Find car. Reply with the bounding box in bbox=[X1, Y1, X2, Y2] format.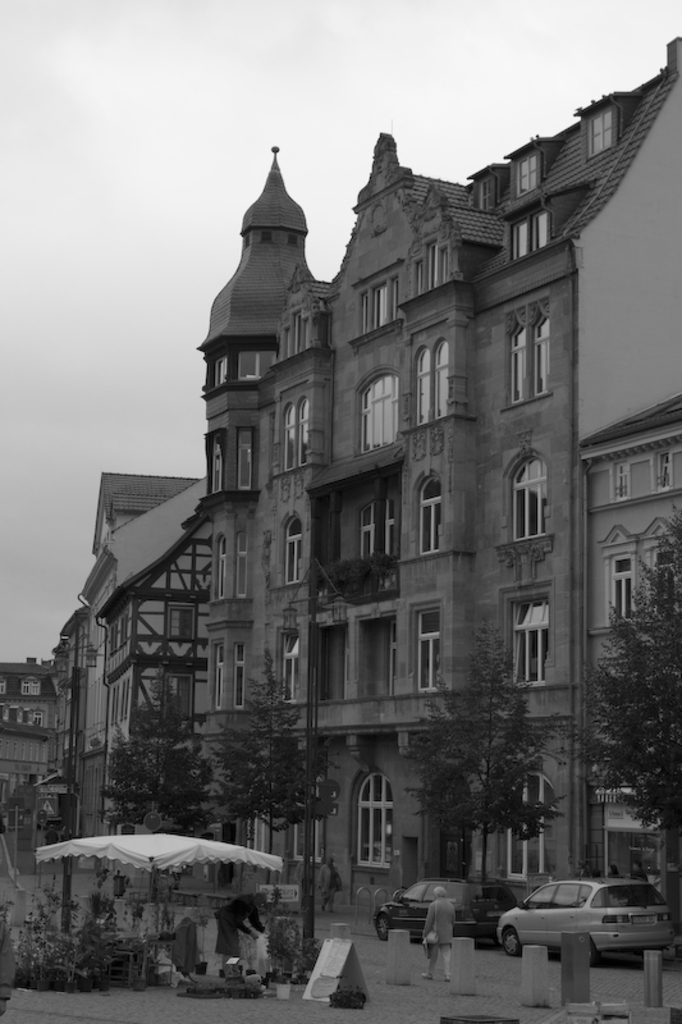
bbox=[490, 882, 669, 973].
